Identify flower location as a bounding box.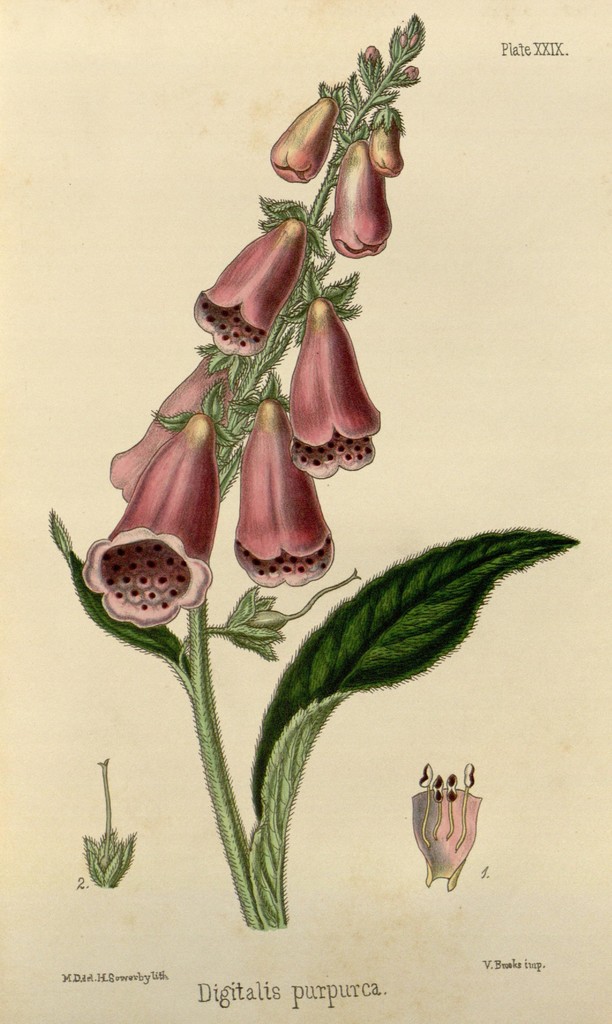
bbox=(277, 285, 383, 453).
